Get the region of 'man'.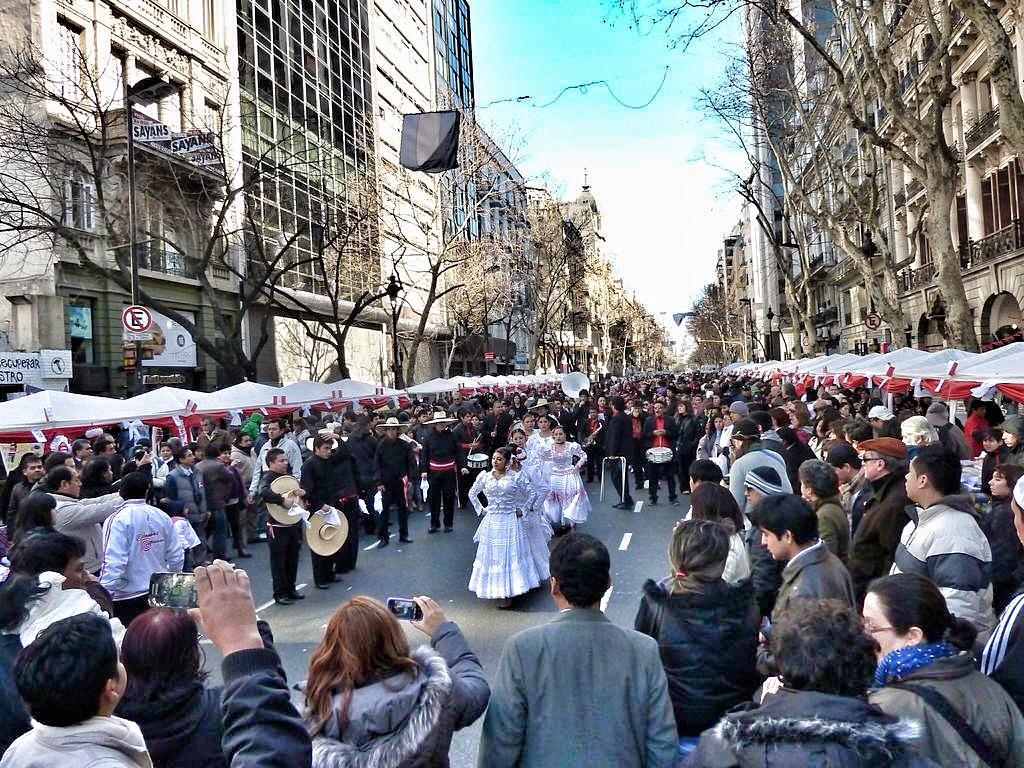
{"left": 14, "top": 455, "right": 116, "bottom": 573}.
